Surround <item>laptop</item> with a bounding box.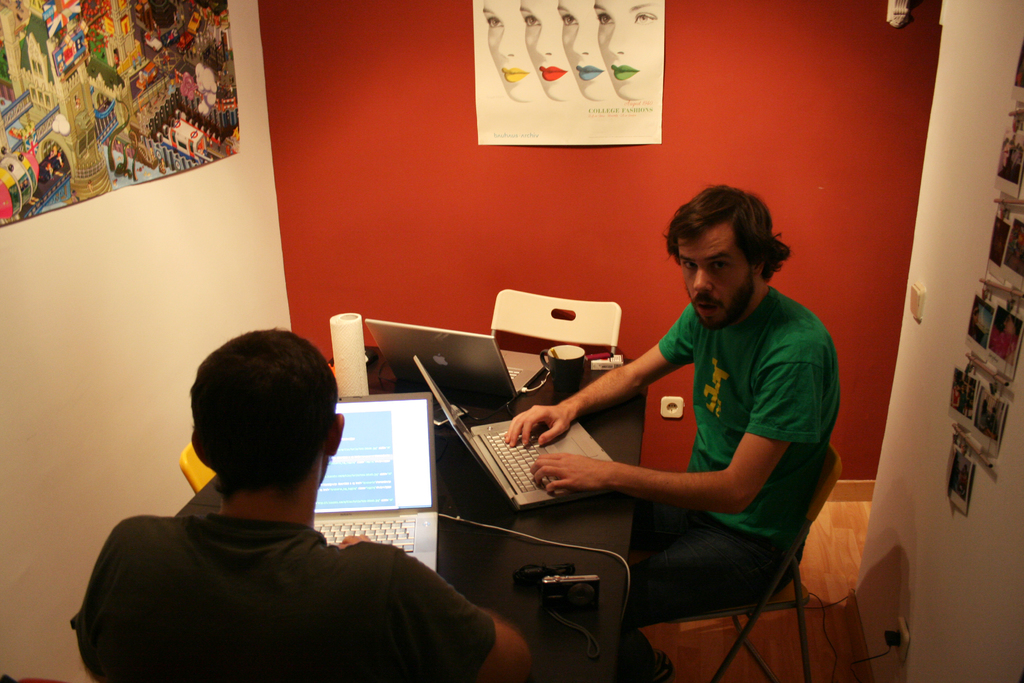
316 395 436 573.
